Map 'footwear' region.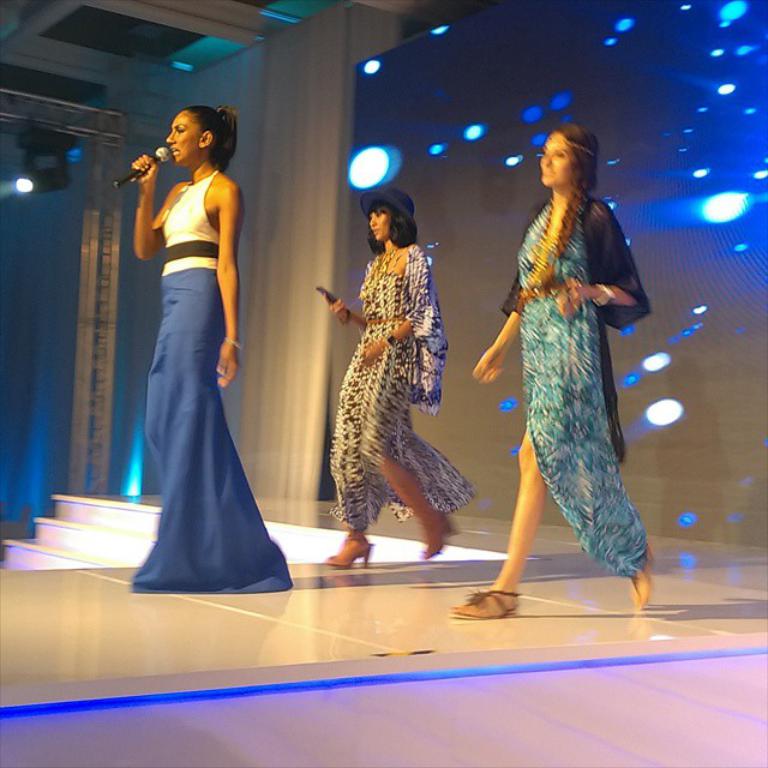
Mapped to bbox(452, 590, 526, 622).
